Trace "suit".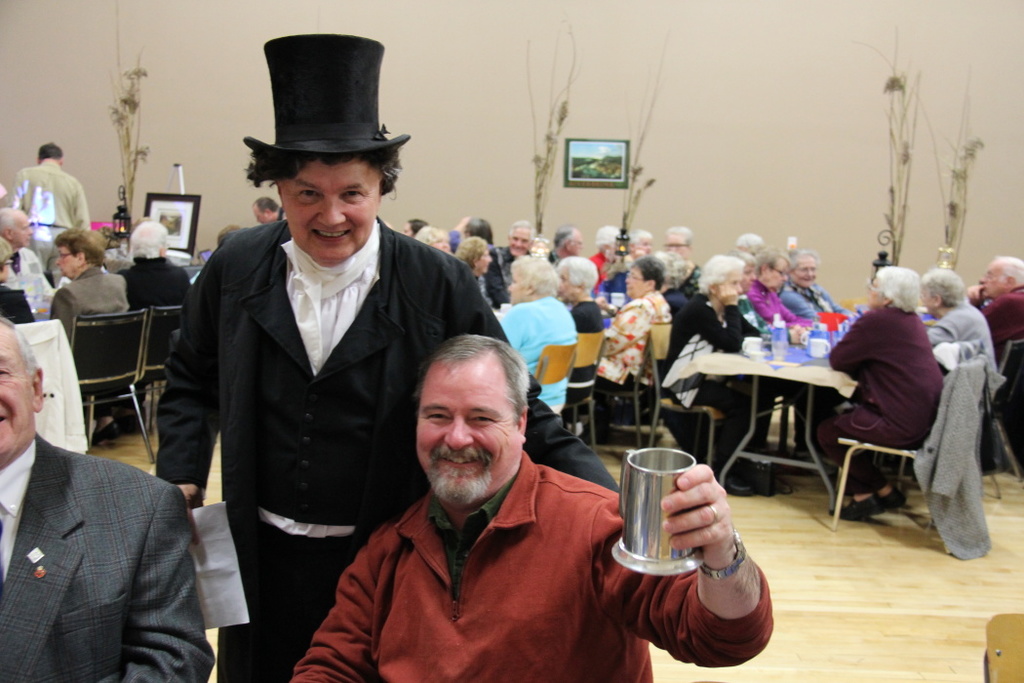
Traced to {"x1": 1, "y1": 436, "x2": 210, "y2": 682}.
